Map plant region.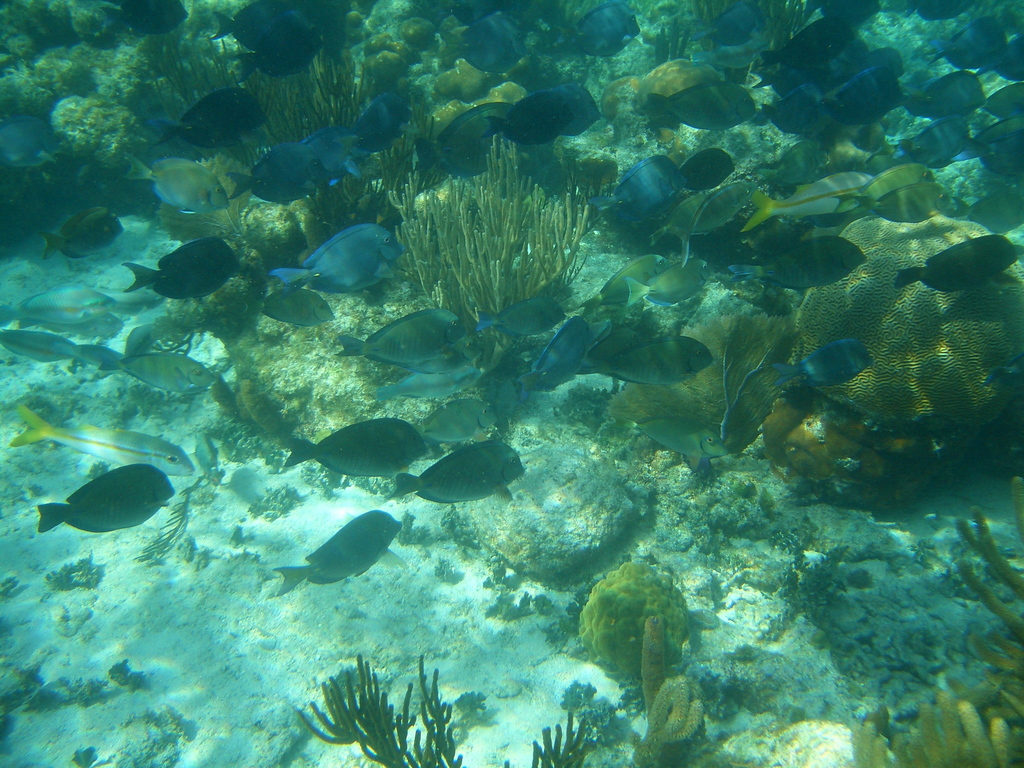
Mapped to BBox(0, 573, 22, 598).
